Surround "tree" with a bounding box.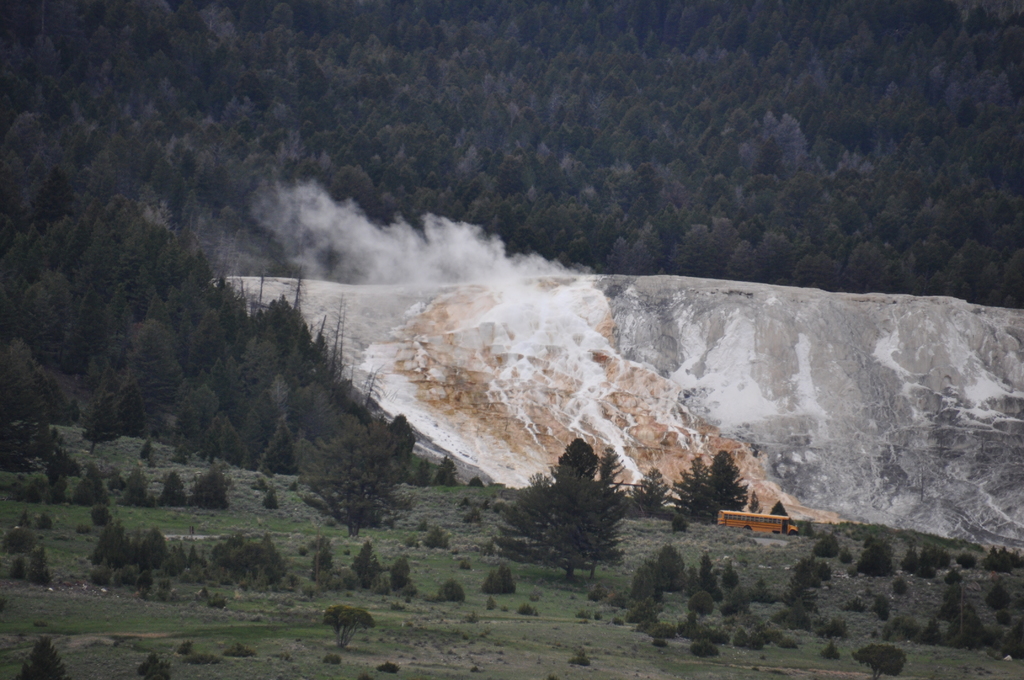
66/461/113/514.
